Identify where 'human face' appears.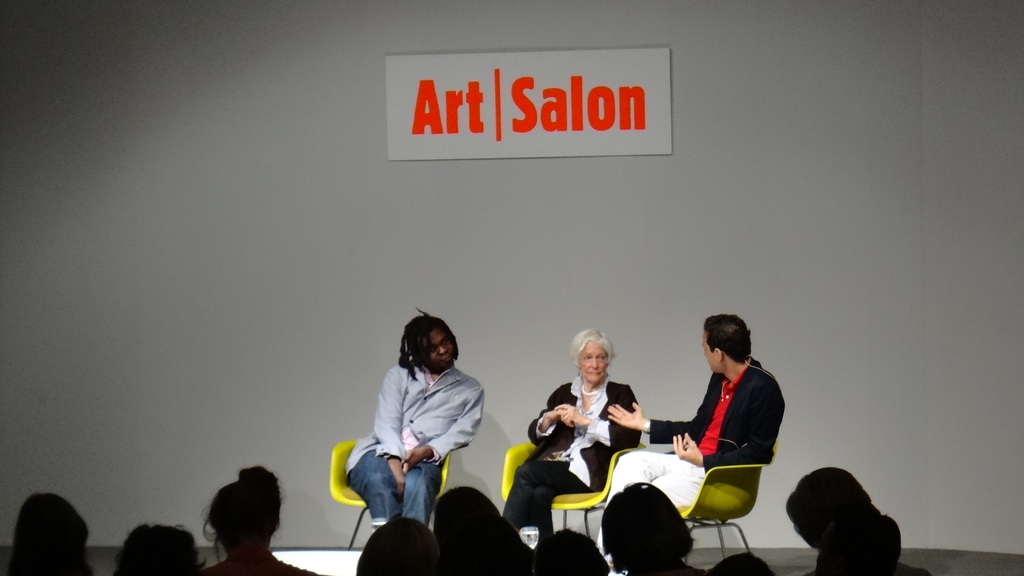
Appears at (574, 335, 612, 381).
